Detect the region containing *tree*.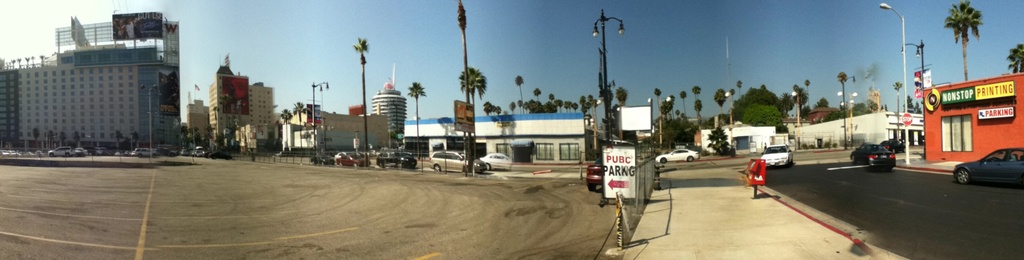
detection(532, 86, 541, 104).
